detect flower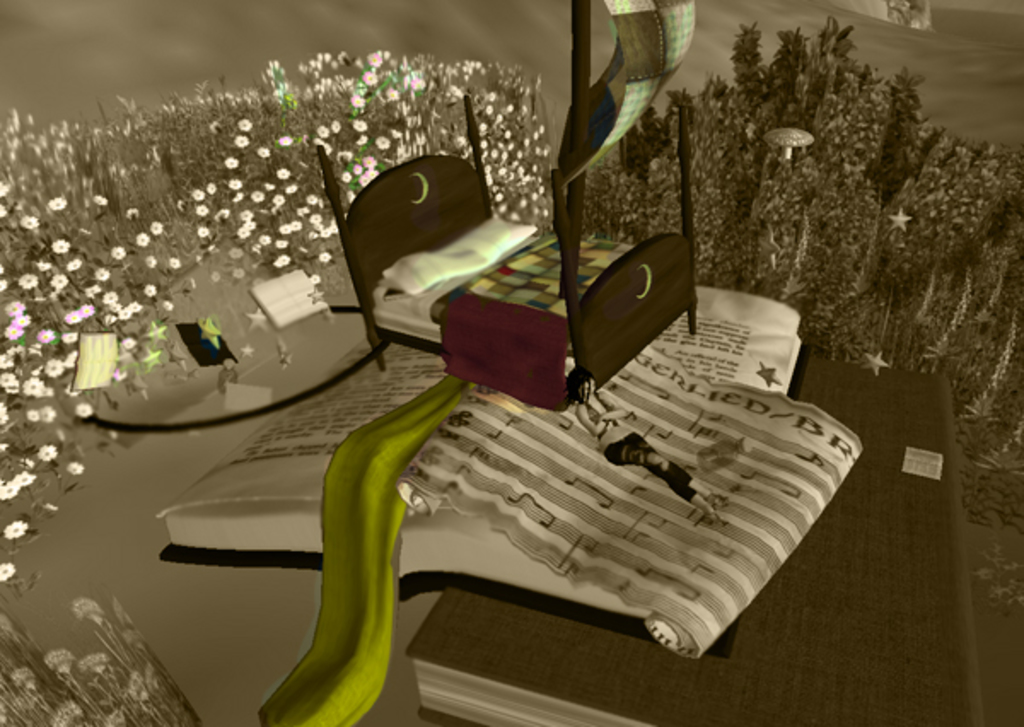
[0, 560, 14, 580]
